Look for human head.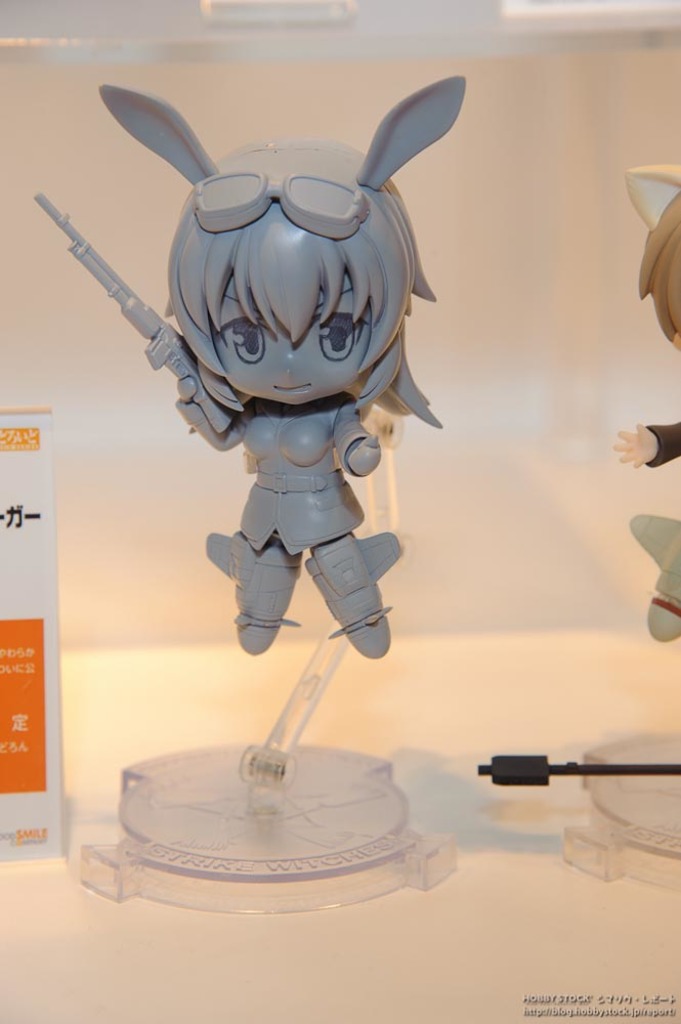
Found: region(136, 99, 428, 467).
